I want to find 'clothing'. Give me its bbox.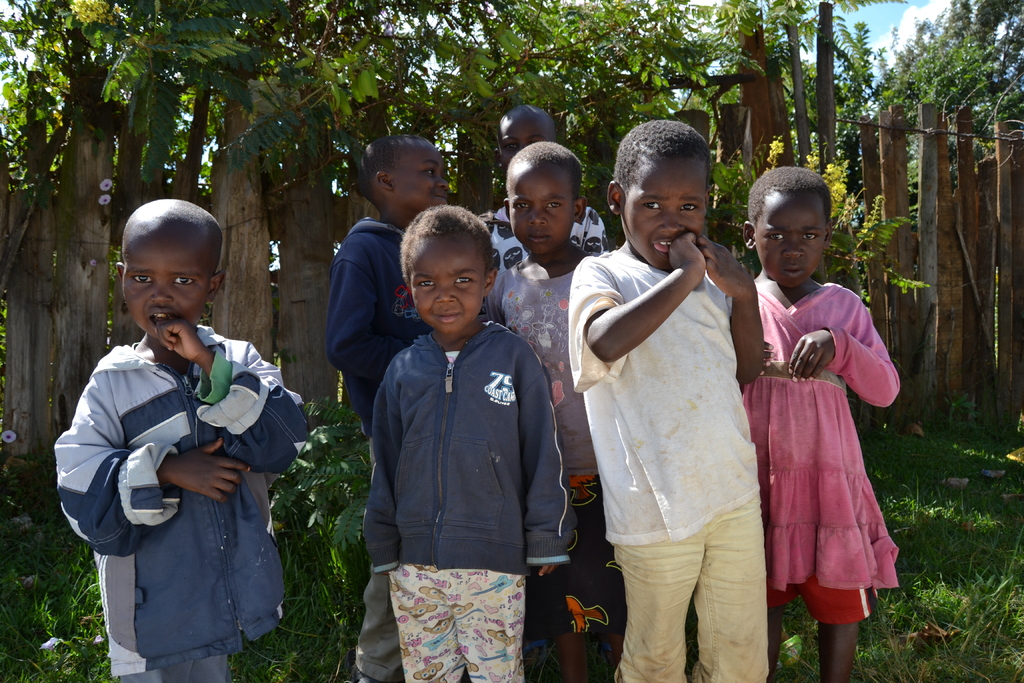
(54, 322, 308, 682).
